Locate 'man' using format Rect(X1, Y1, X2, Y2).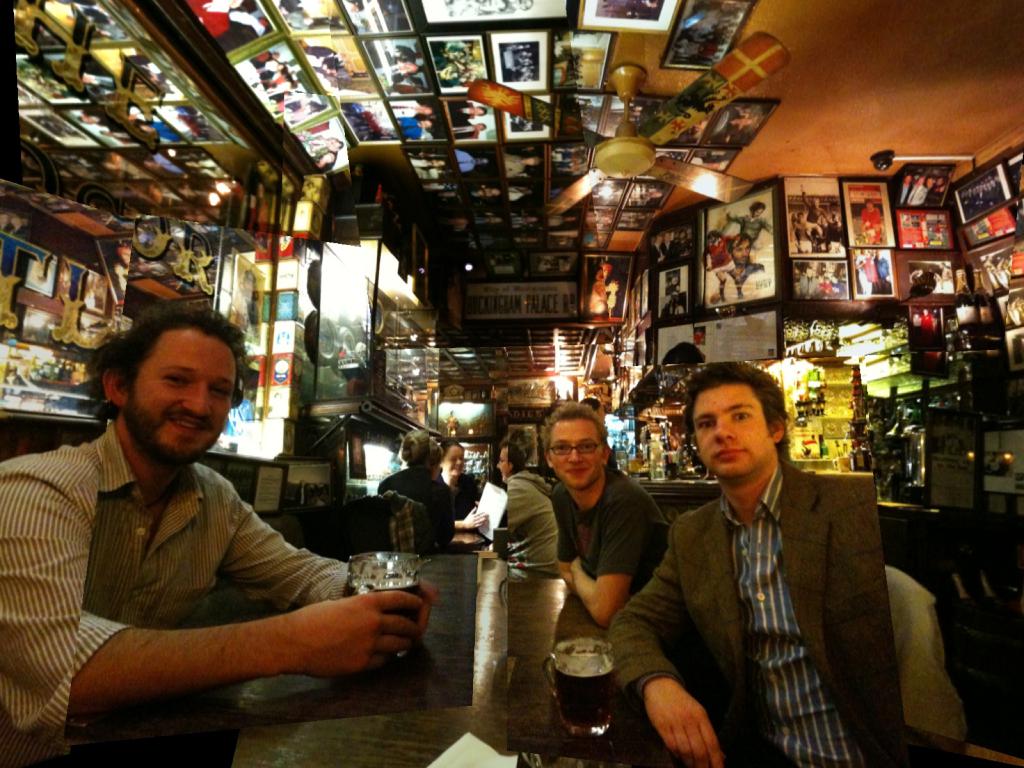
Rect(528, 405, 665, 618).
